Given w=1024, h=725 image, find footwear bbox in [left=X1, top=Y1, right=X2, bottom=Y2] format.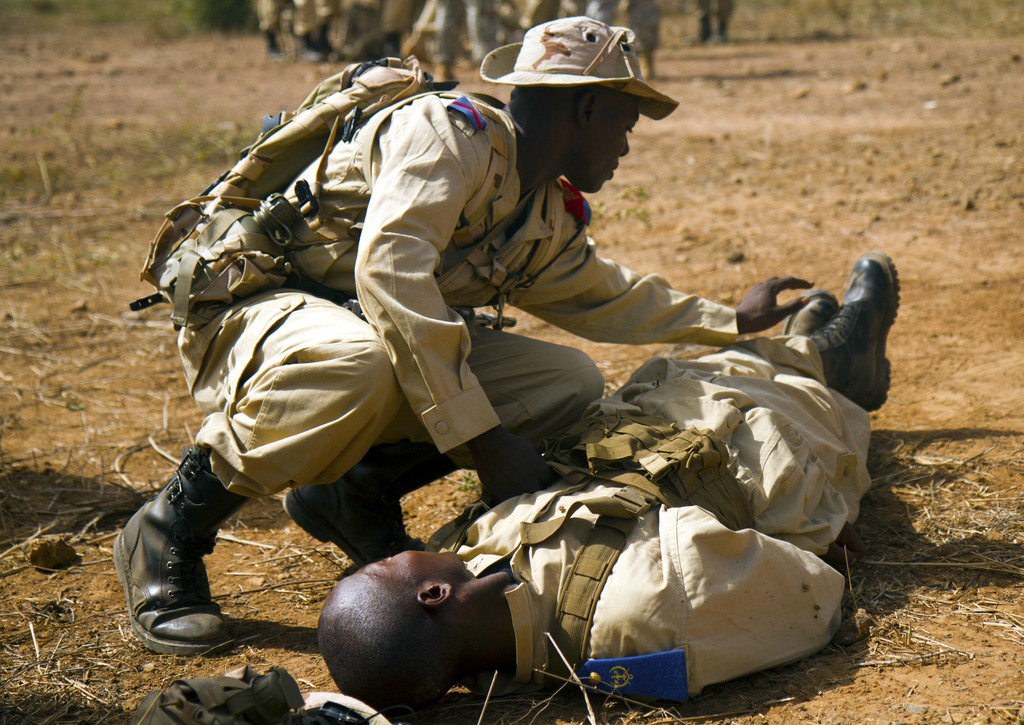
[left=781, top=289, right=840, bottom=337].
